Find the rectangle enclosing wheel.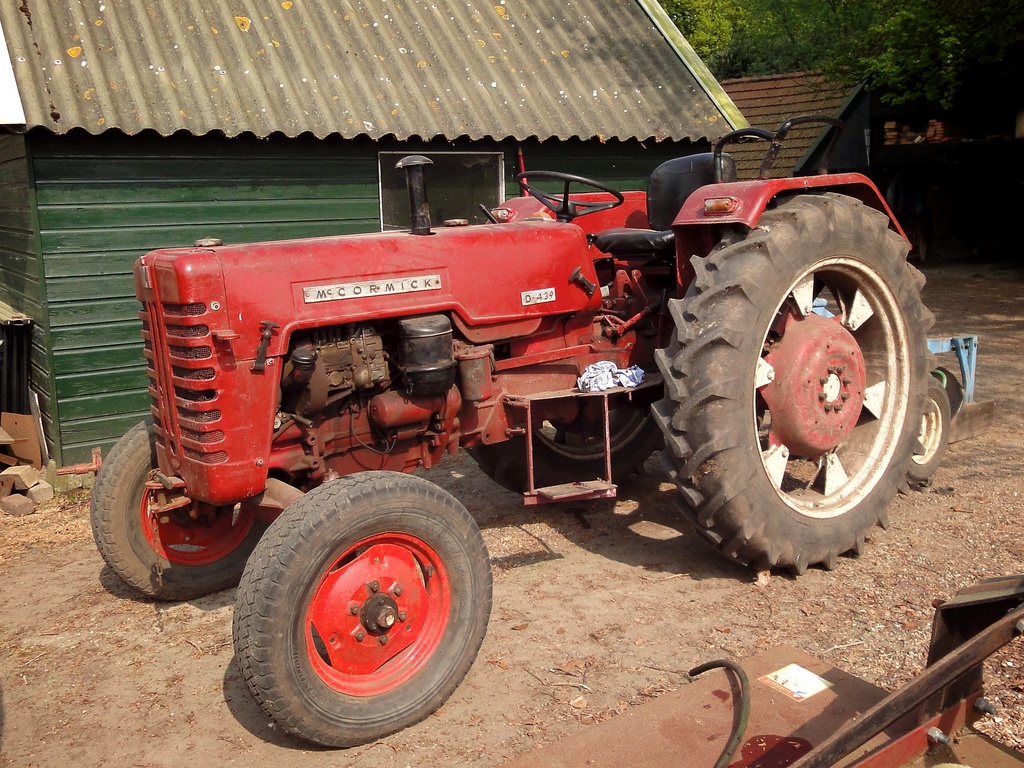
[x1=230, y1=470, x2=494, y2=736].
